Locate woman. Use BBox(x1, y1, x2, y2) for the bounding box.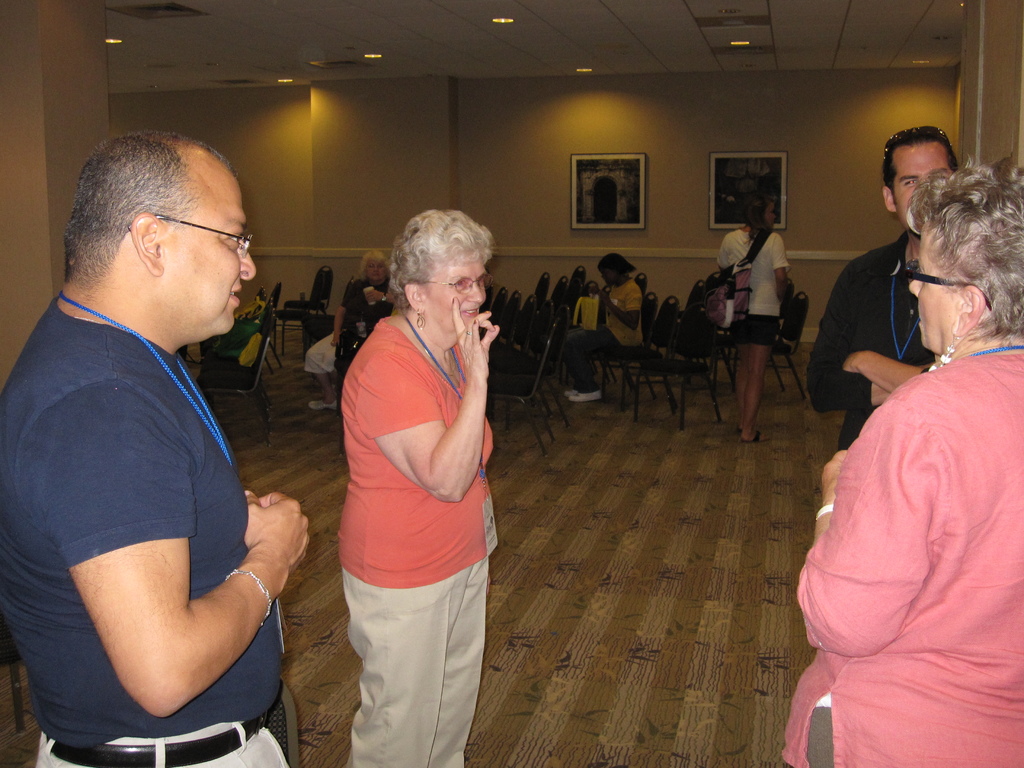
BBox(713, 192, 796, 443).
